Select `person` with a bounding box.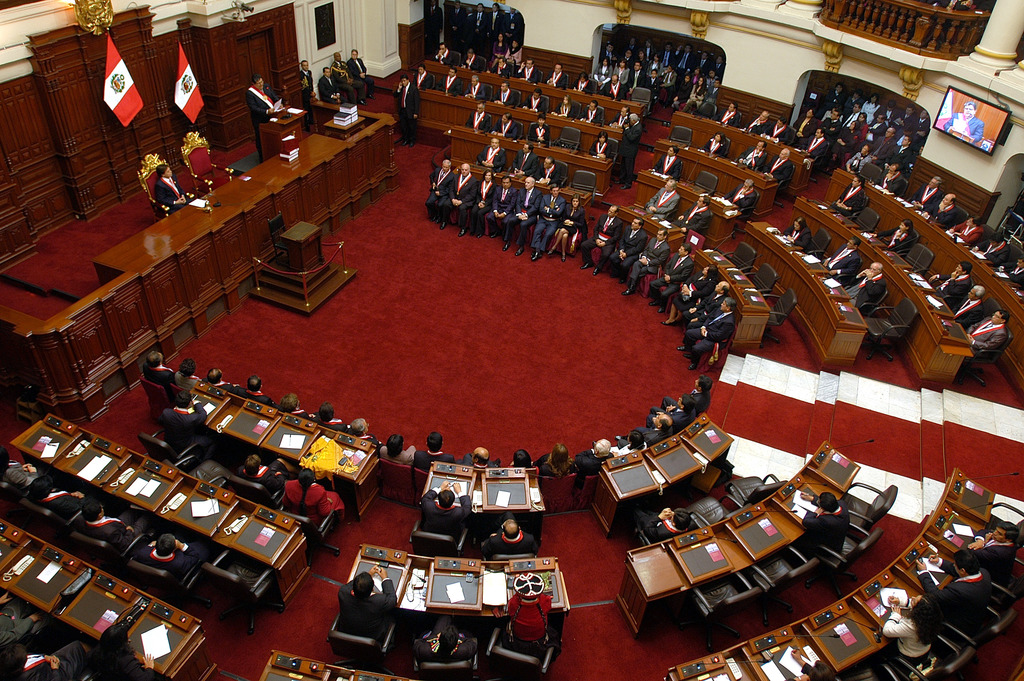
Rect(961, 521, 1018, 594).
